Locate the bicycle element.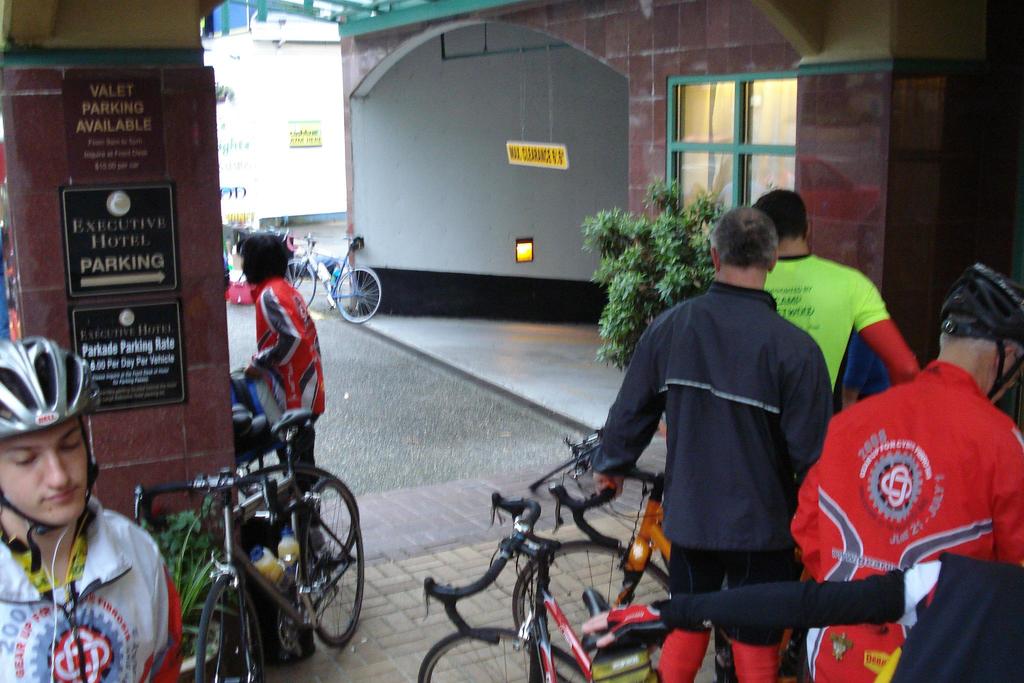
Element bbox: pyautogui.locateOnScreen(512, 428, 820, 682).
